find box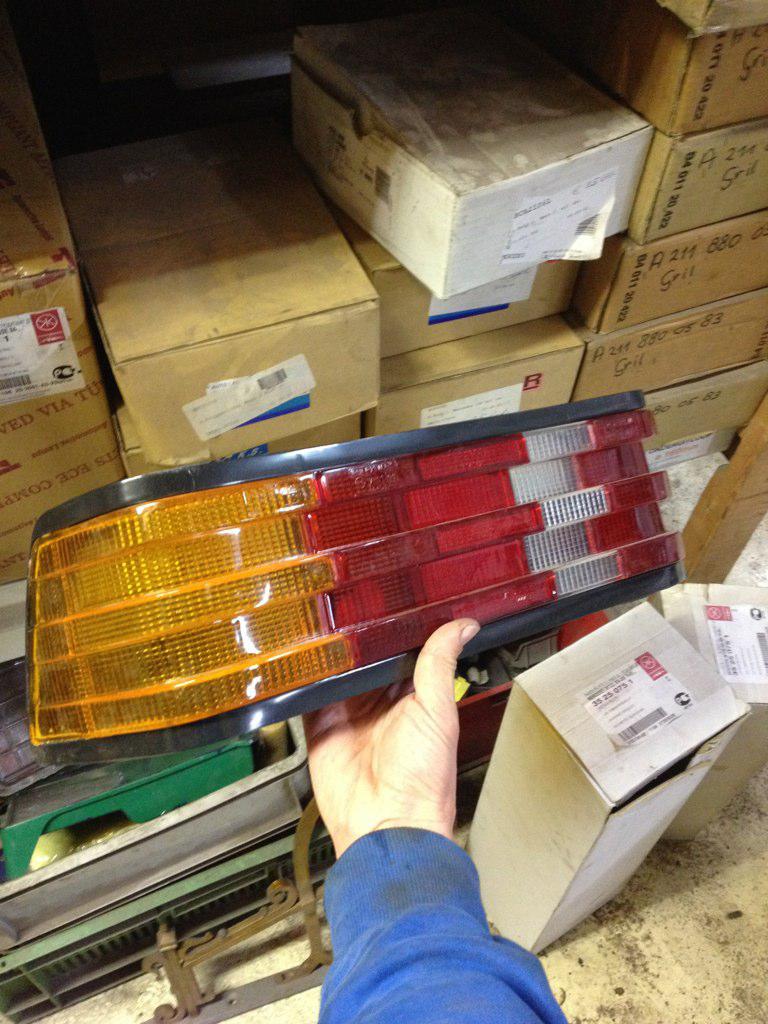
305/22/679/289
